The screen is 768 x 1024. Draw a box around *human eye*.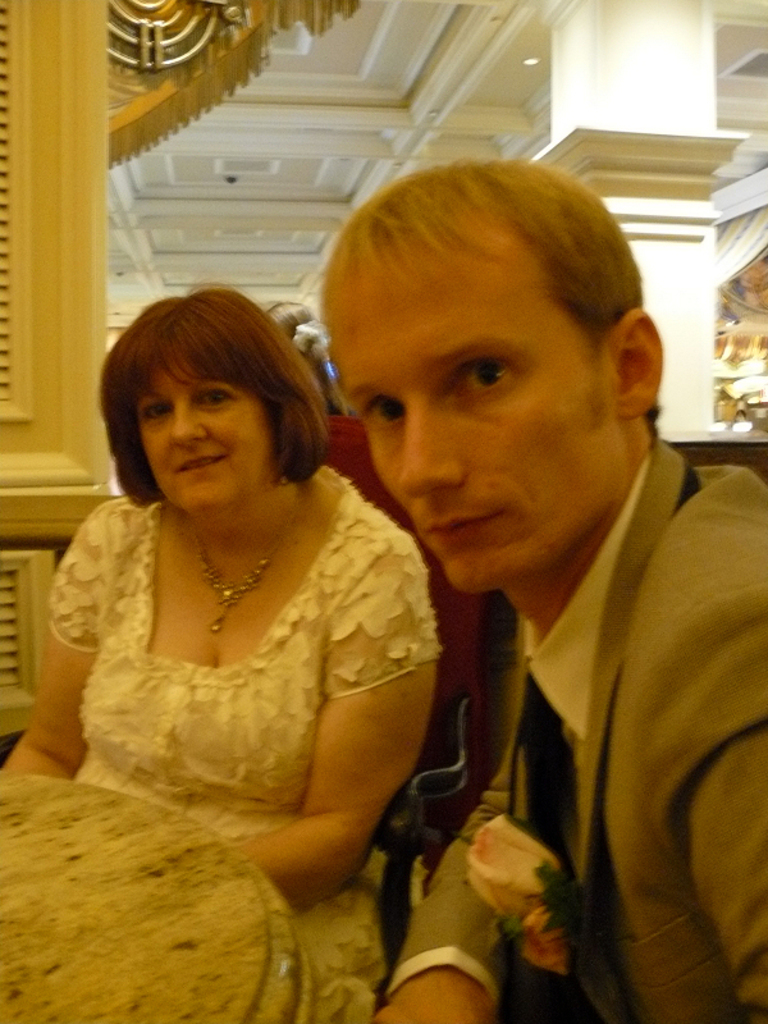
crop(362, 389, 407, 433).
